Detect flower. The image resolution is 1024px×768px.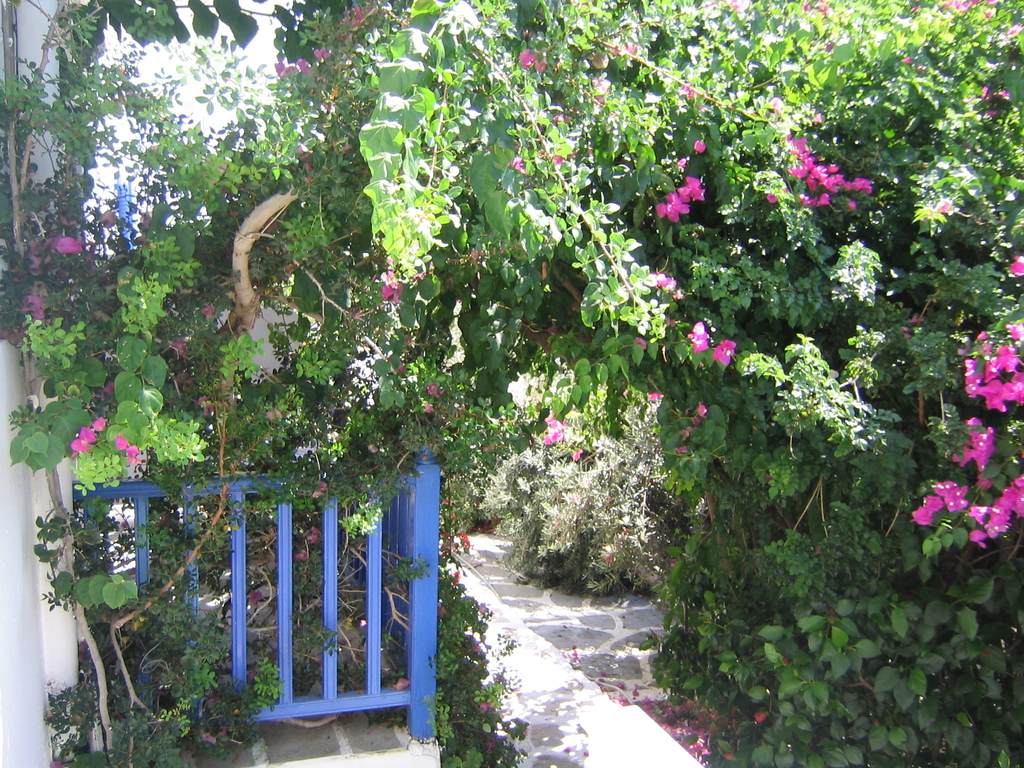
bbox=[539, 419, 572, 449].
